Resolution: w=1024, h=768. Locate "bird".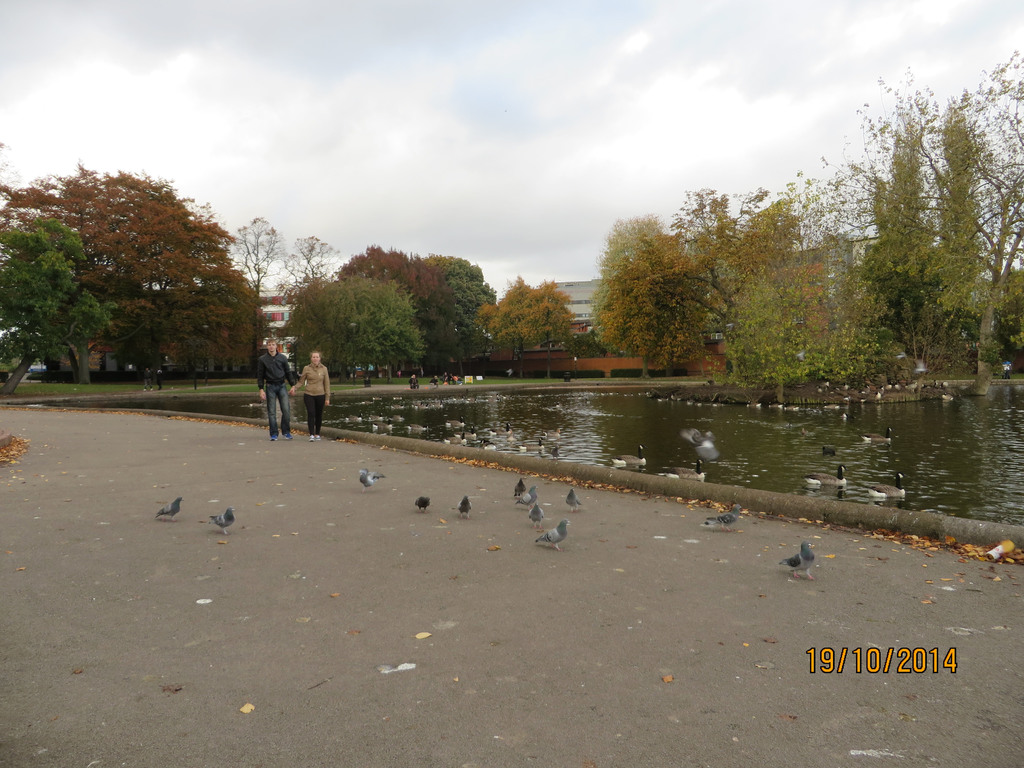
l=799, t=466, r=851, b=486.
